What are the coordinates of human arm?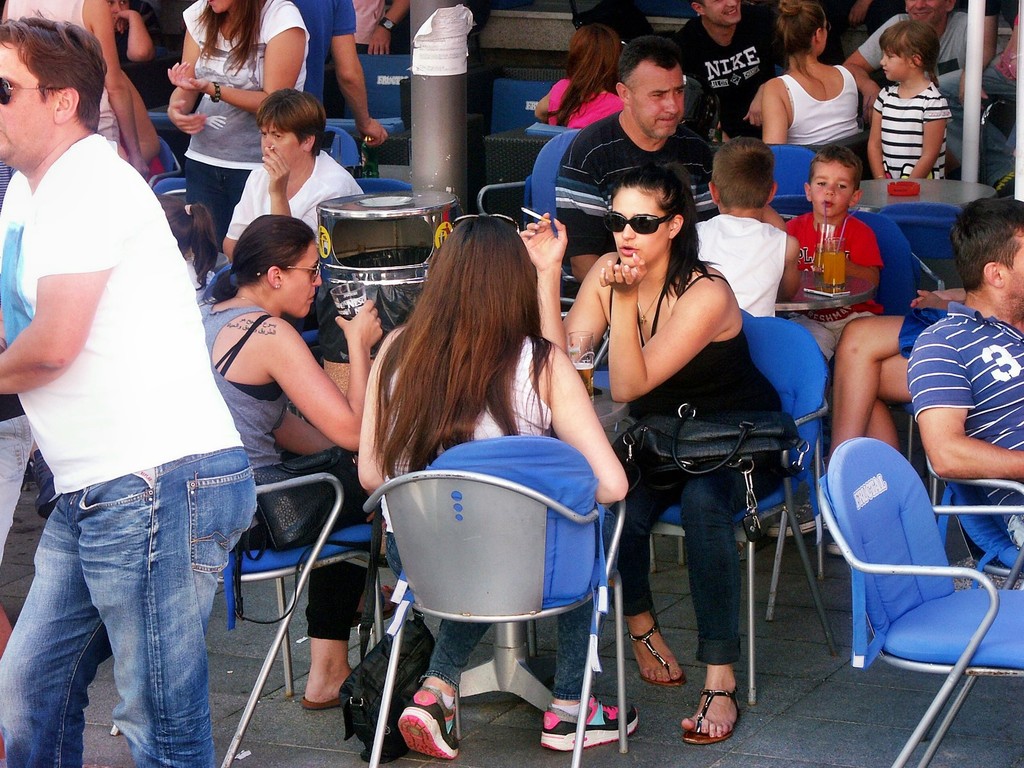
[left=526, top=75, right=567, bottom=124].
